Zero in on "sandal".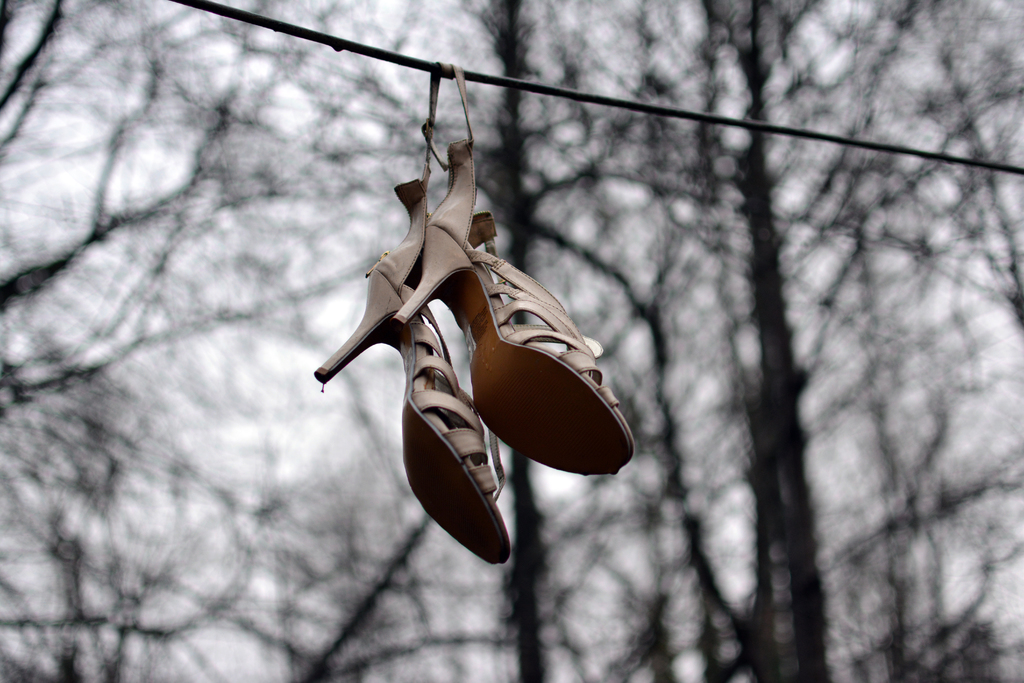
Zeroed in: left=291, top=61, right=644, bottom=591.
